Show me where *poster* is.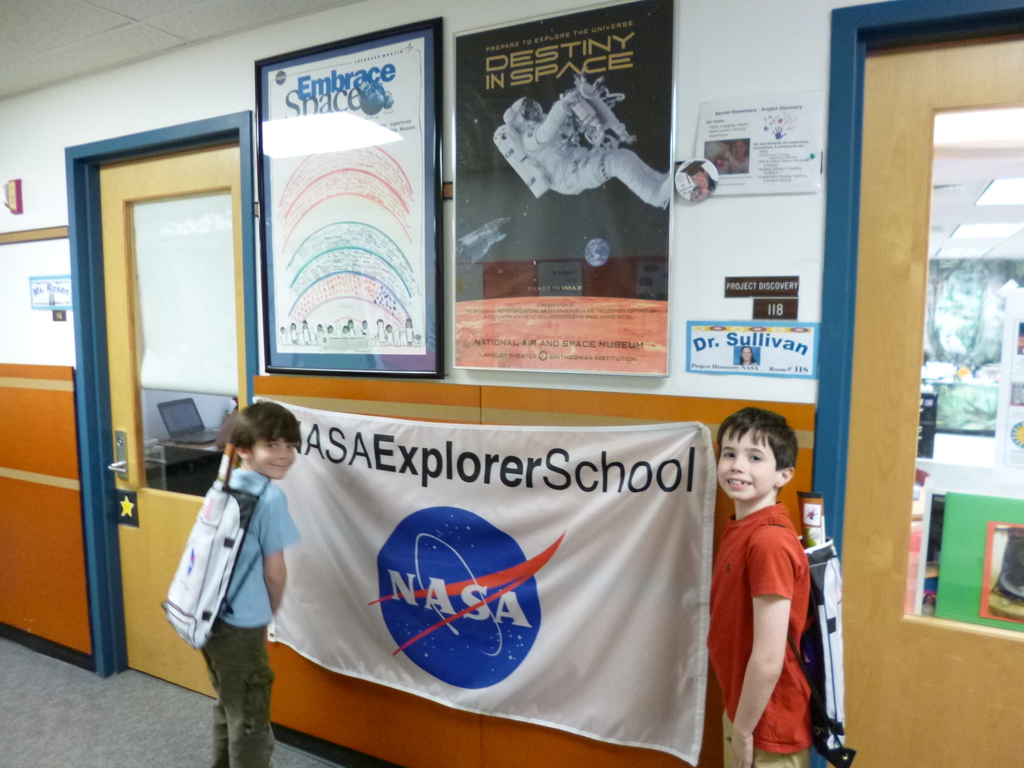
*poster* is at [271, 31, 433, 360].
